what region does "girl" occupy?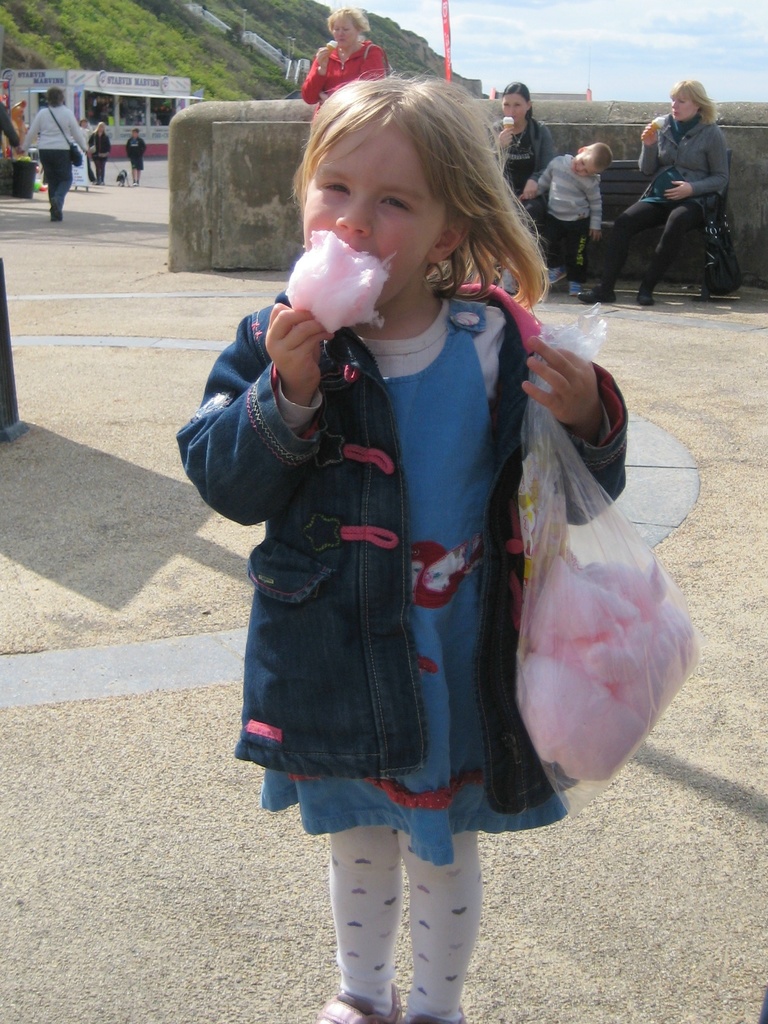
177/70/625/1023.
